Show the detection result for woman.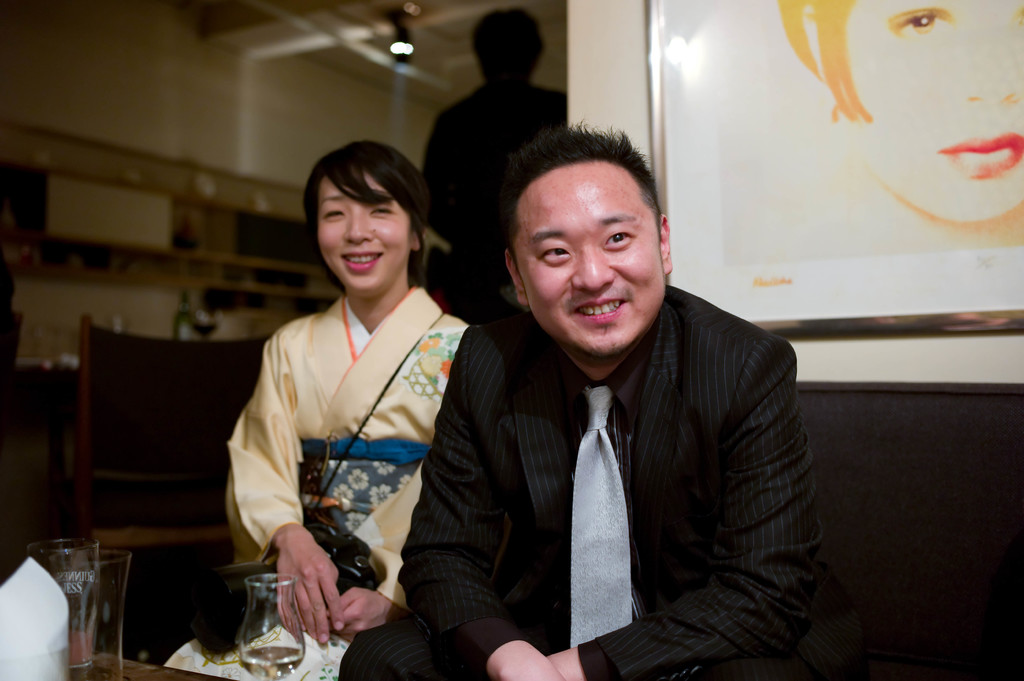
[772, 0, 1023, 248].
